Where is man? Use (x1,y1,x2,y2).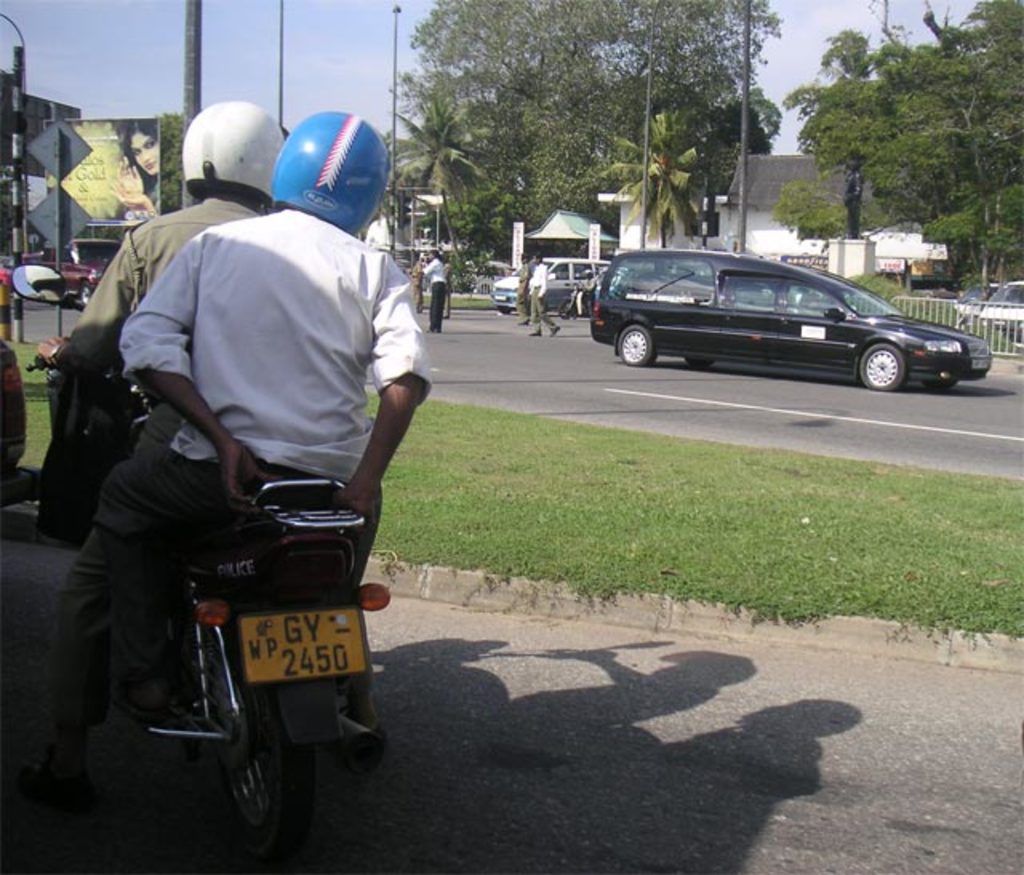
(416,250,448,333).
